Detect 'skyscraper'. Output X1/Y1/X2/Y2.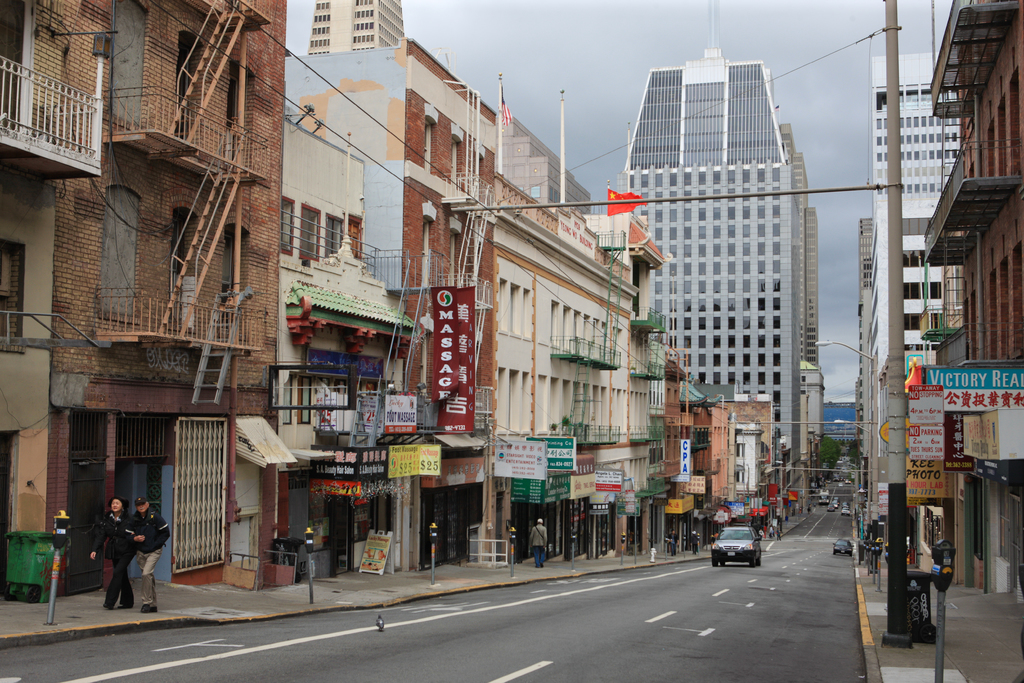
804/202/820/372.
